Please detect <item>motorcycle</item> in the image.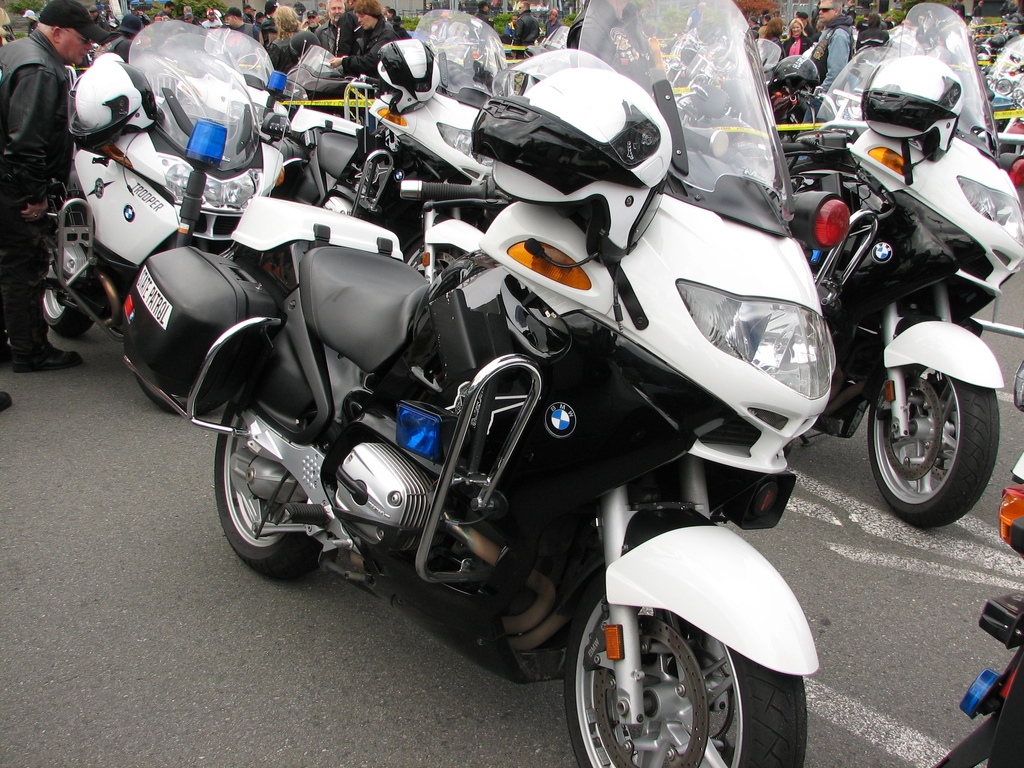
[x1=929, y1=366, x2=1023, y2=767].
